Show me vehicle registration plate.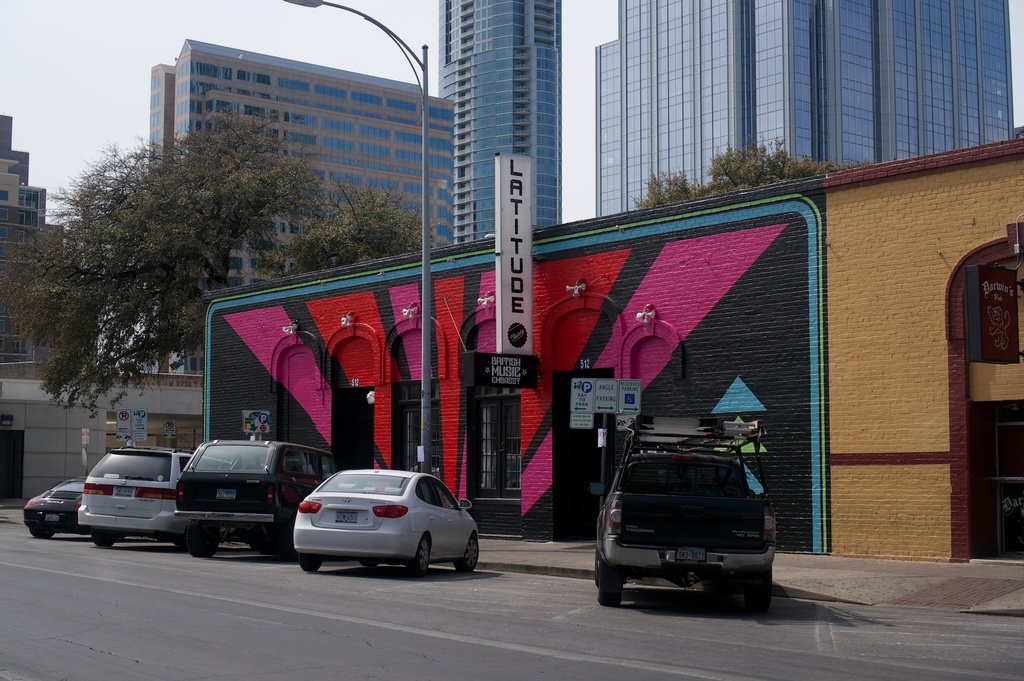
vehicle registration plate is here: {"left": 335, "top": 509, "right": 356, "bottom": 523}.
